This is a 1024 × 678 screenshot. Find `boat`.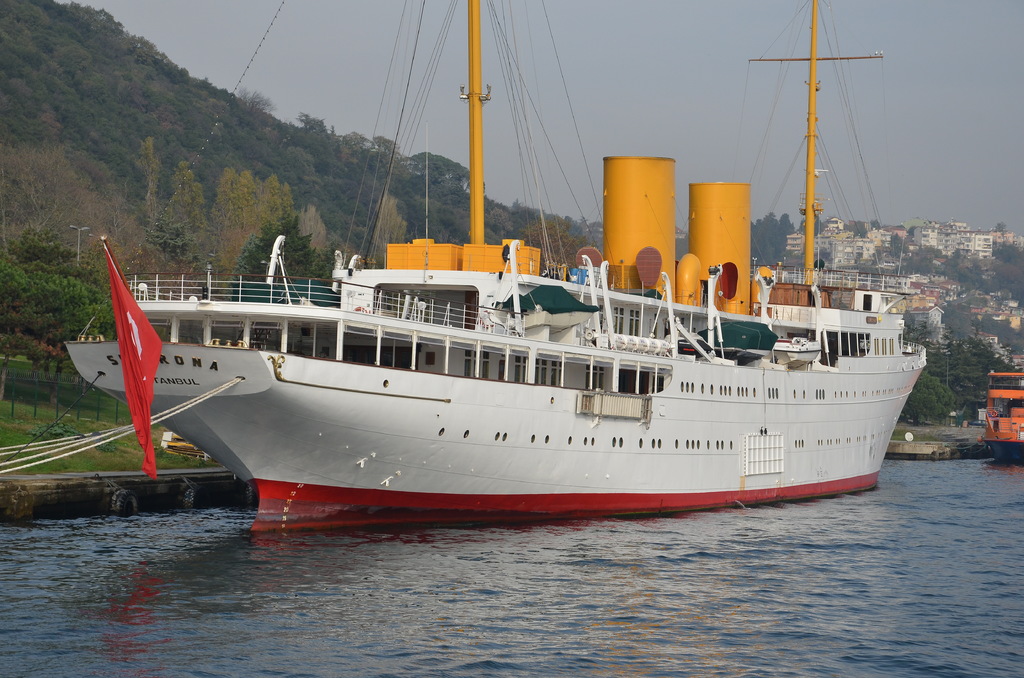
Bounding box: 67,30,947,534.
